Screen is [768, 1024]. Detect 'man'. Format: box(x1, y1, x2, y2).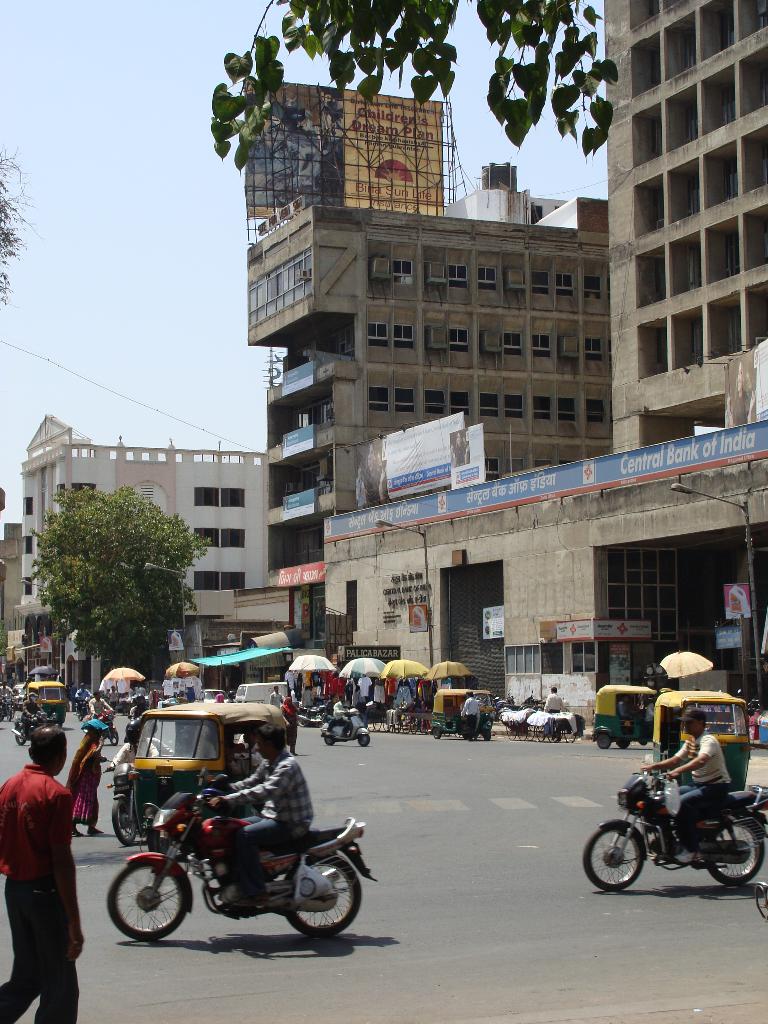
box(5, 712, 72, 1004).
